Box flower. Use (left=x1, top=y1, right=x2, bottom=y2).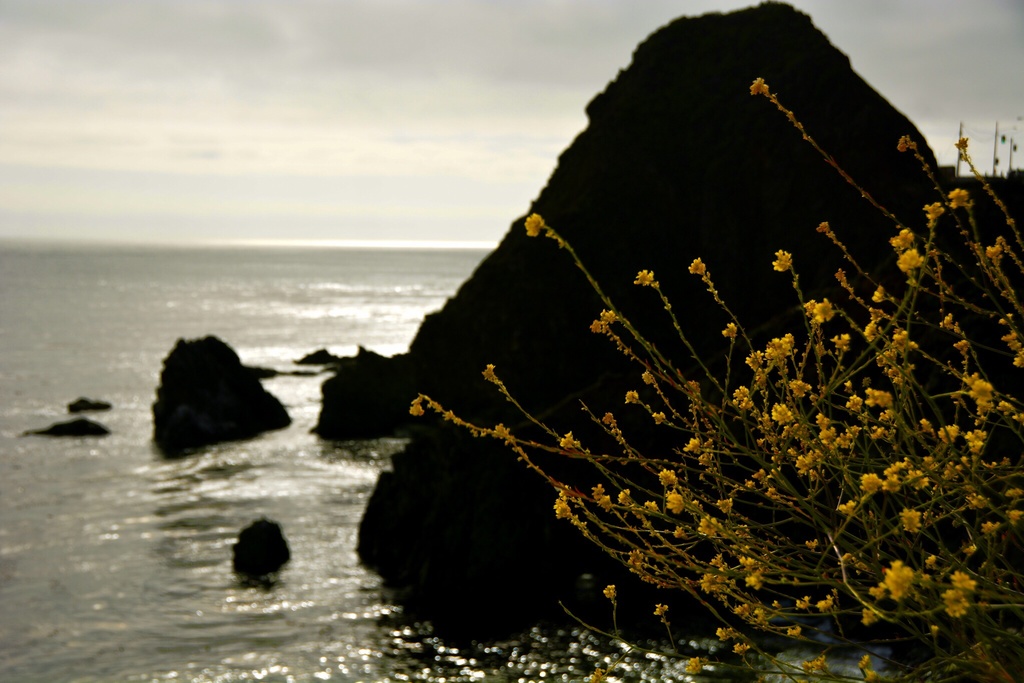
(left=411, top=400, right=426, bottom=418).
